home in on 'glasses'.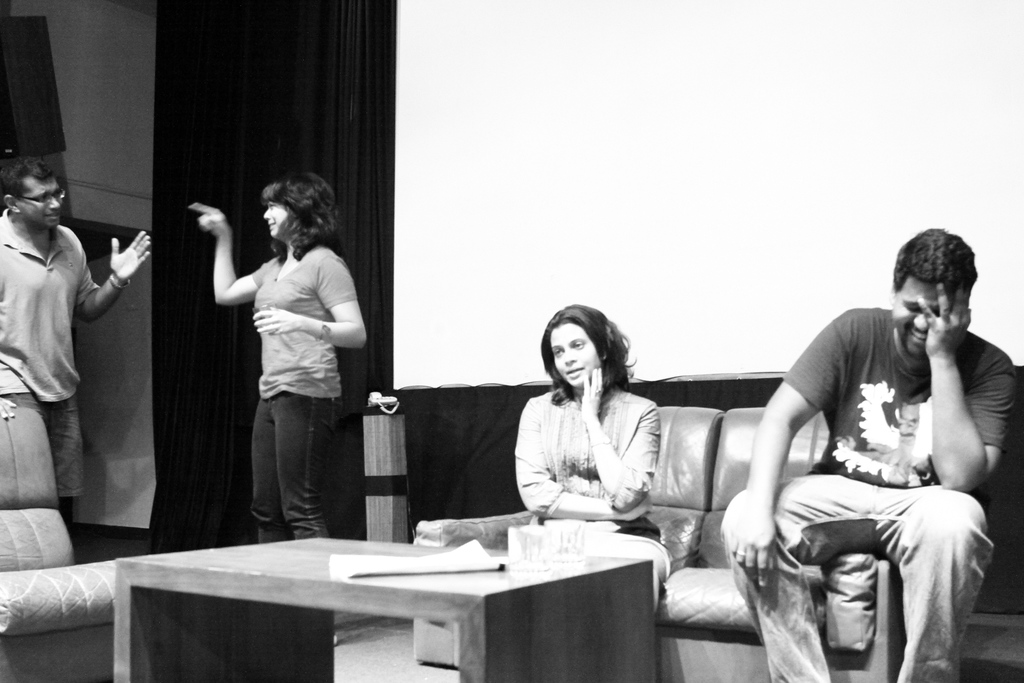
Homed in at (12,182,70,205).
